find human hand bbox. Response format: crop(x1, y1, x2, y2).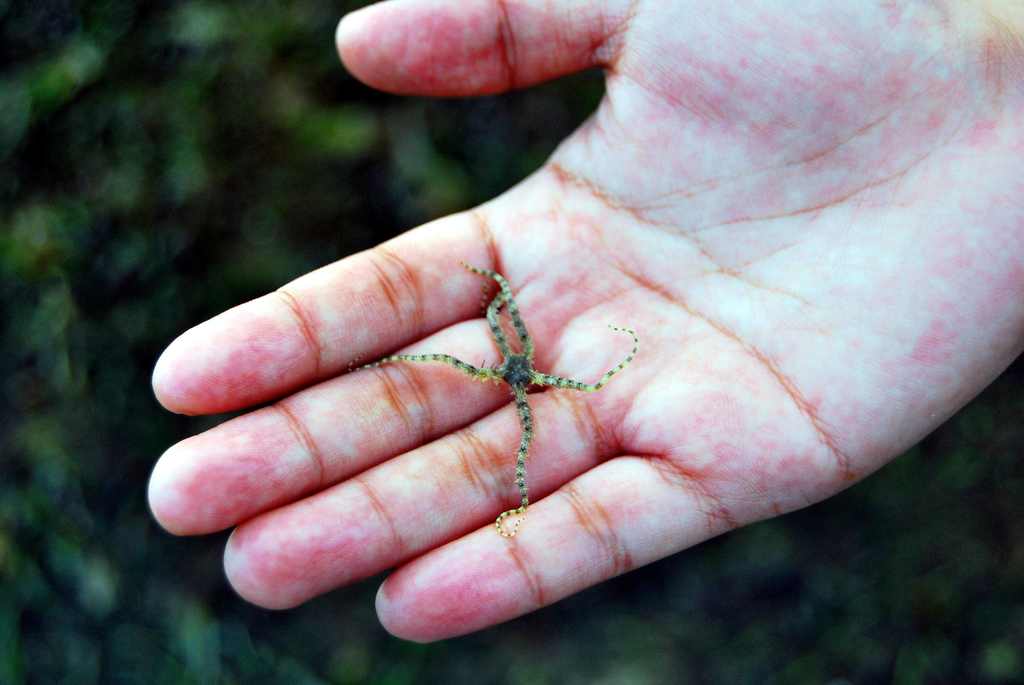
crop(69, 13, 996, 651).
